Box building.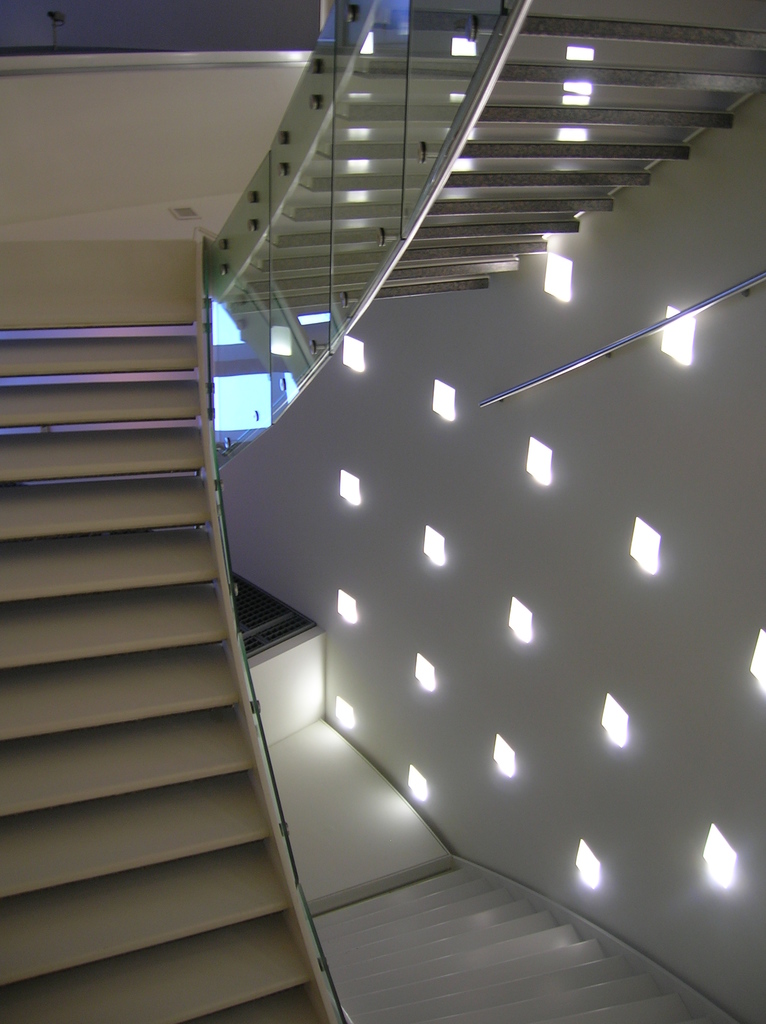
0,0,765,1023.
